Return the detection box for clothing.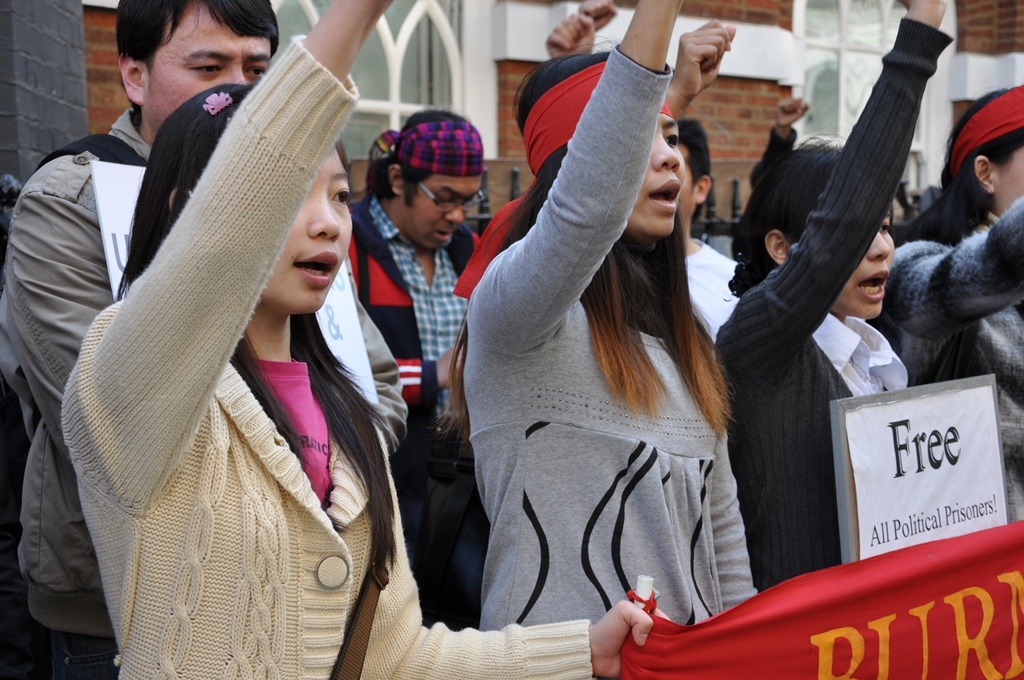
left=0, top=97, right=414, bottom=679.
